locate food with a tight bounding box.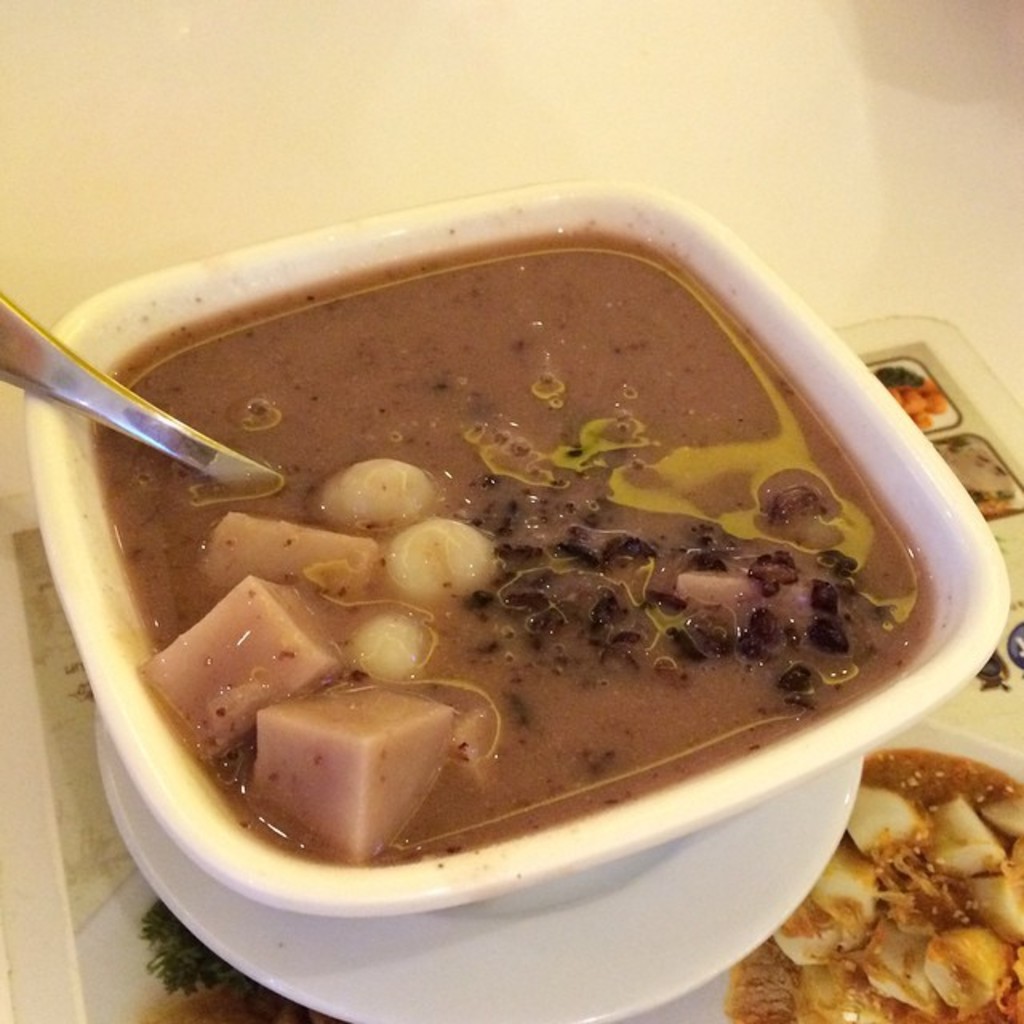
box(731, 749, 1022, 1022).
